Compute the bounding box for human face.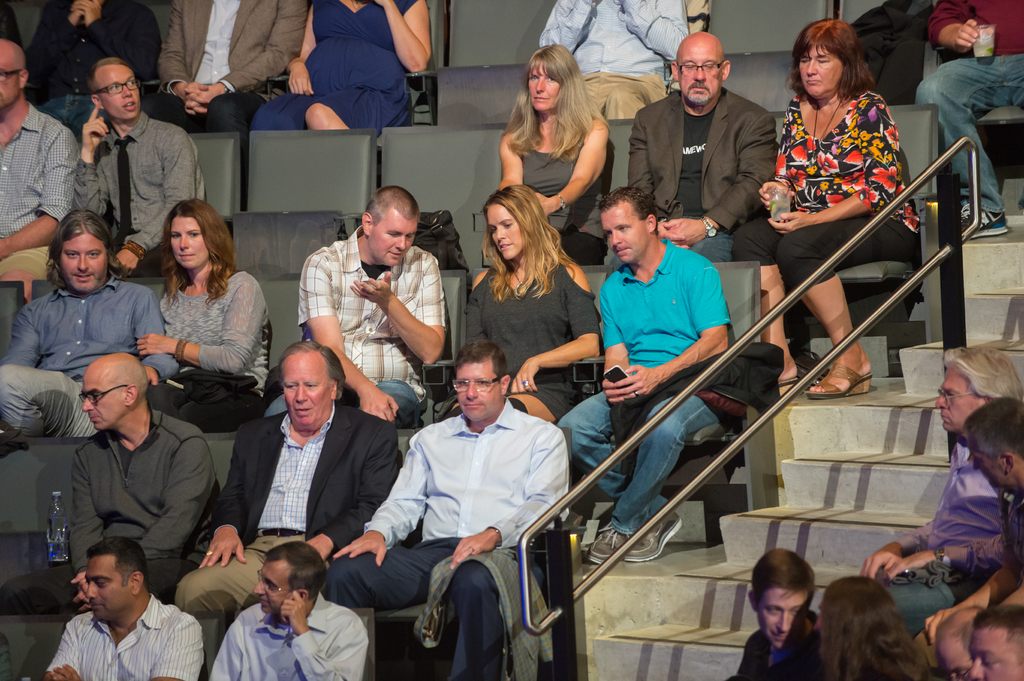
932,372,984,427.
